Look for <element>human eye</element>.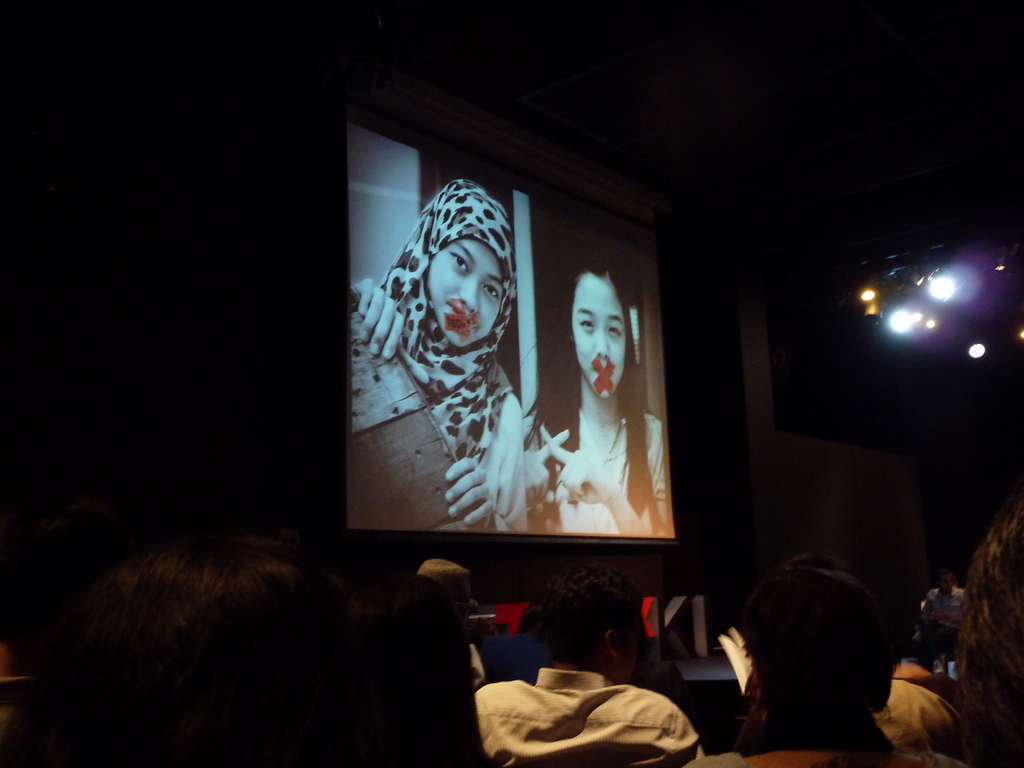
Found: 578,317,595,330.
